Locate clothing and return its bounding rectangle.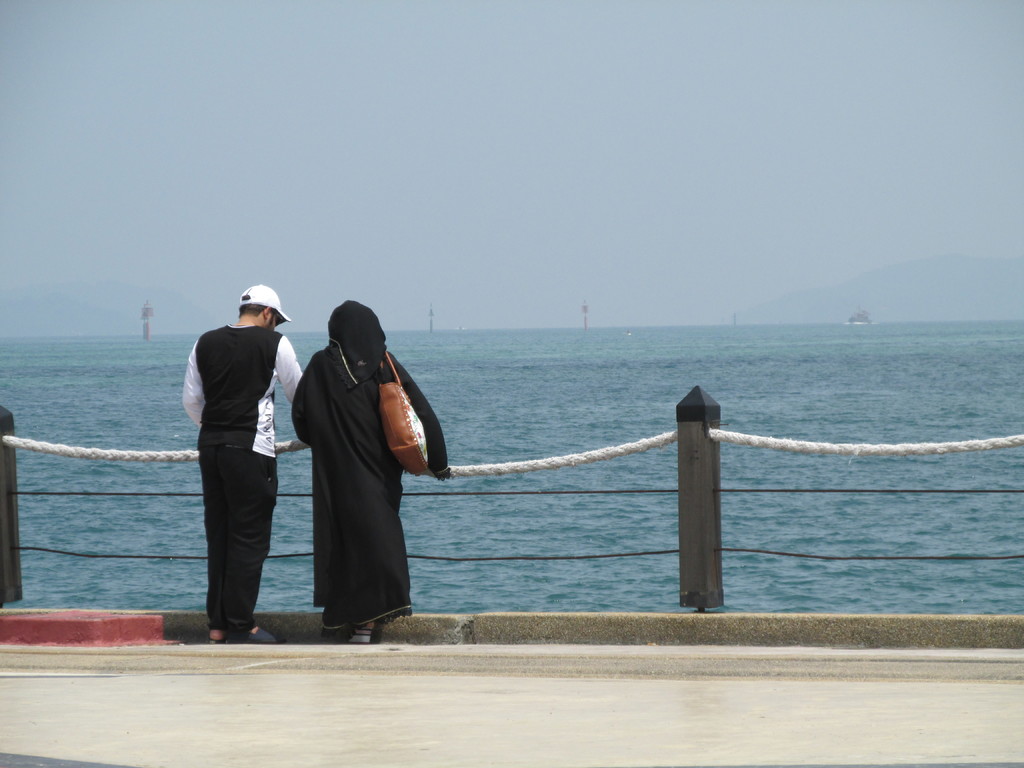
left=289, top=332, right=446, bottom=636.
